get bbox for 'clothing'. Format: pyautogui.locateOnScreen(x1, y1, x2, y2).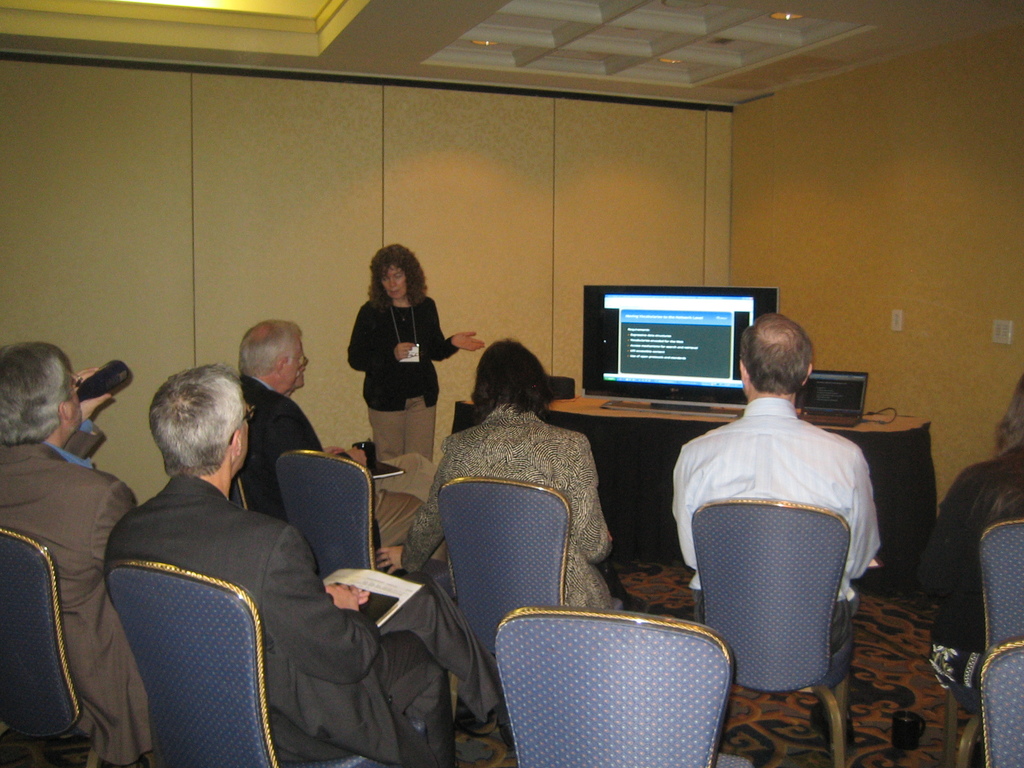
pyautogui.locateOnScreen(236, 374, 444, 570).
